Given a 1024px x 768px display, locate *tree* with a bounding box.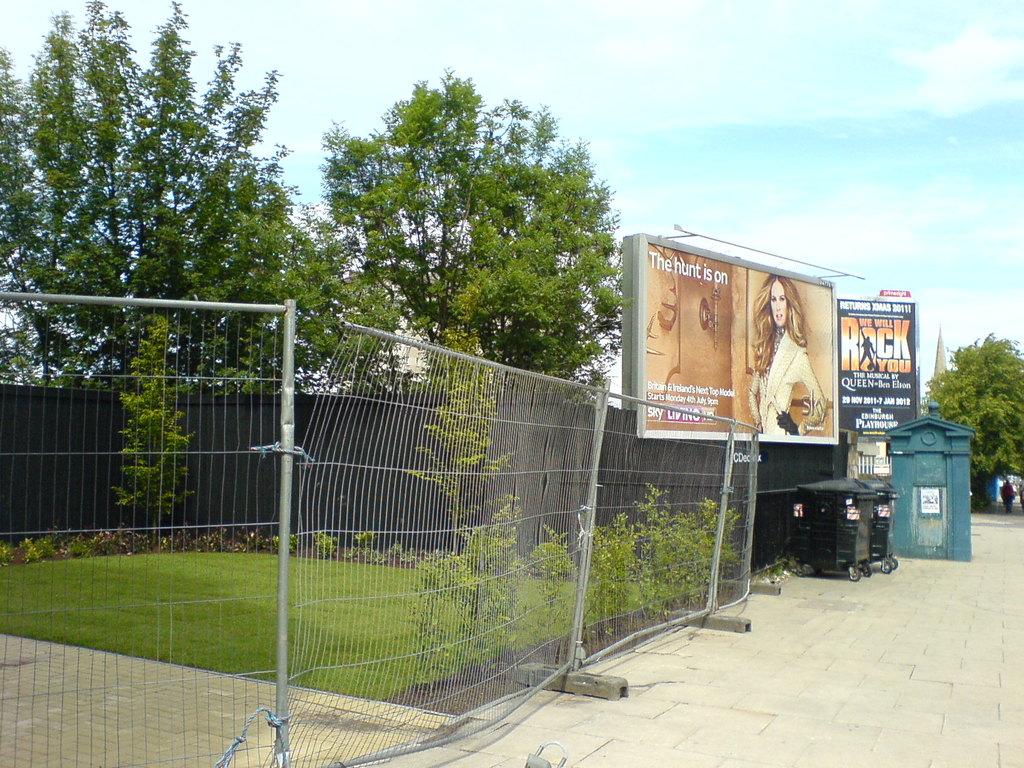
Located: region(7, 49, 313, 373).
